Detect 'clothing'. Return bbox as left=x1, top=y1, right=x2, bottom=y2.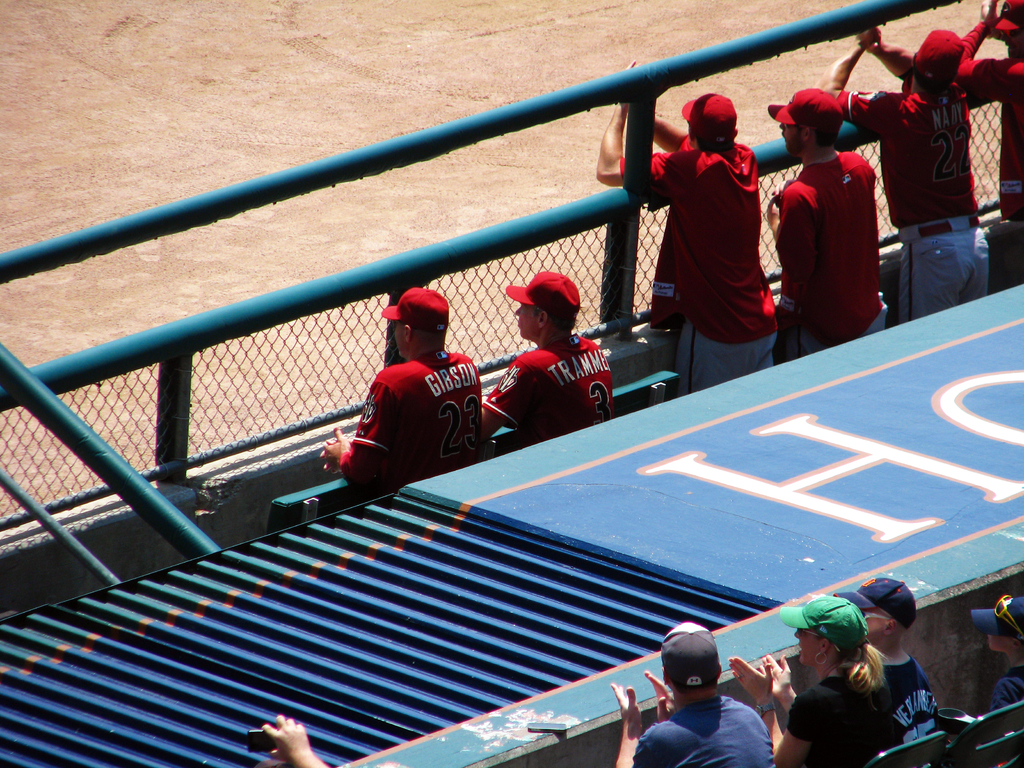
left=834, top=82, right=996, bottom=320.
